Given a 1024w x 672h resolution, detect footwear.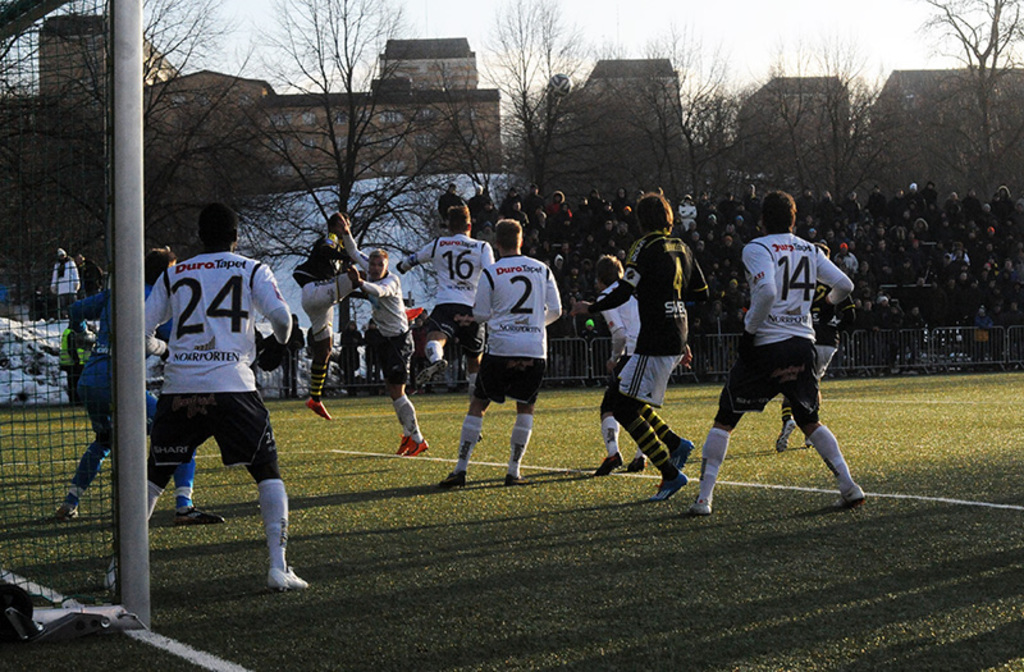
BBox(438, 471, 465, 486).
